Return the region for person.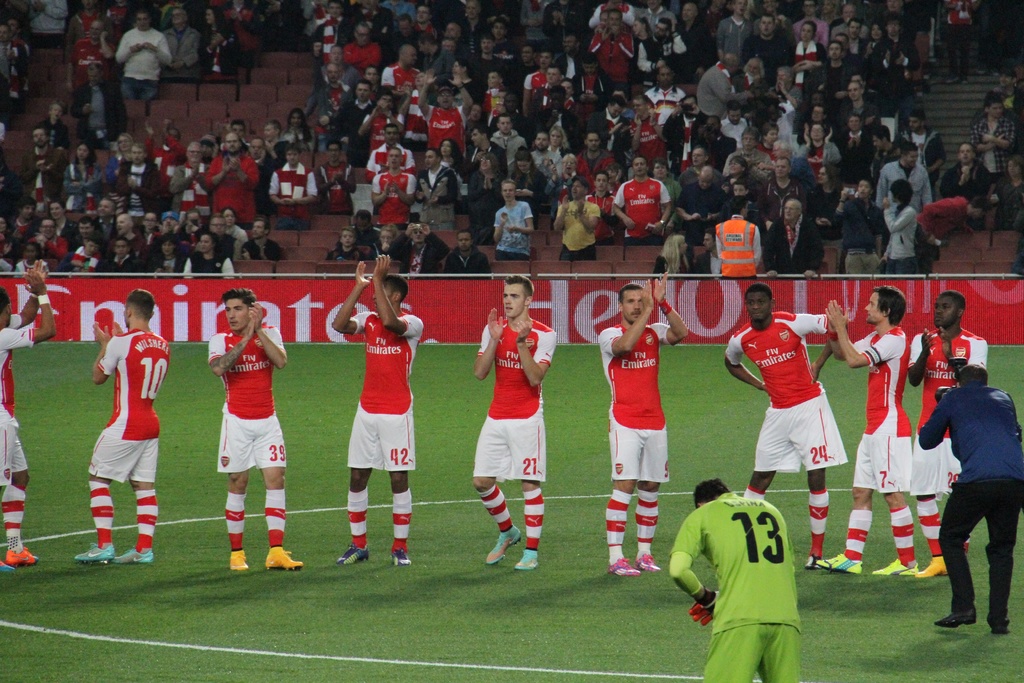
(324, 260, 418, 572).
